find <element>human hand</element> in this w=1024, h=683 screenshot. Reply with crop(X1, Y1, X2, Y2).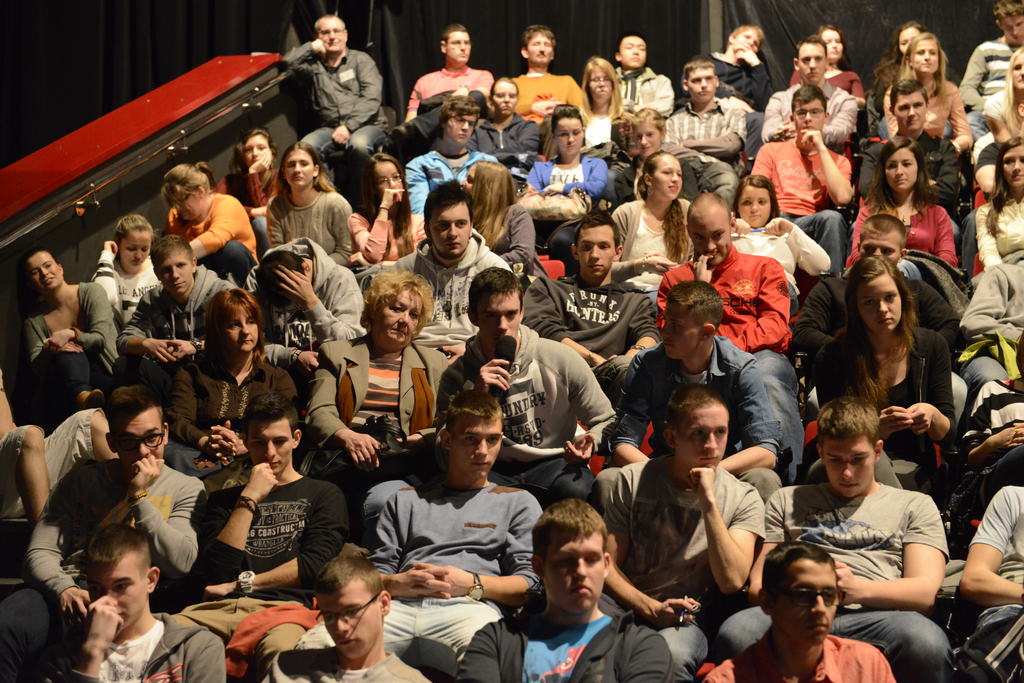
crop(641, 255, 676, 278).
